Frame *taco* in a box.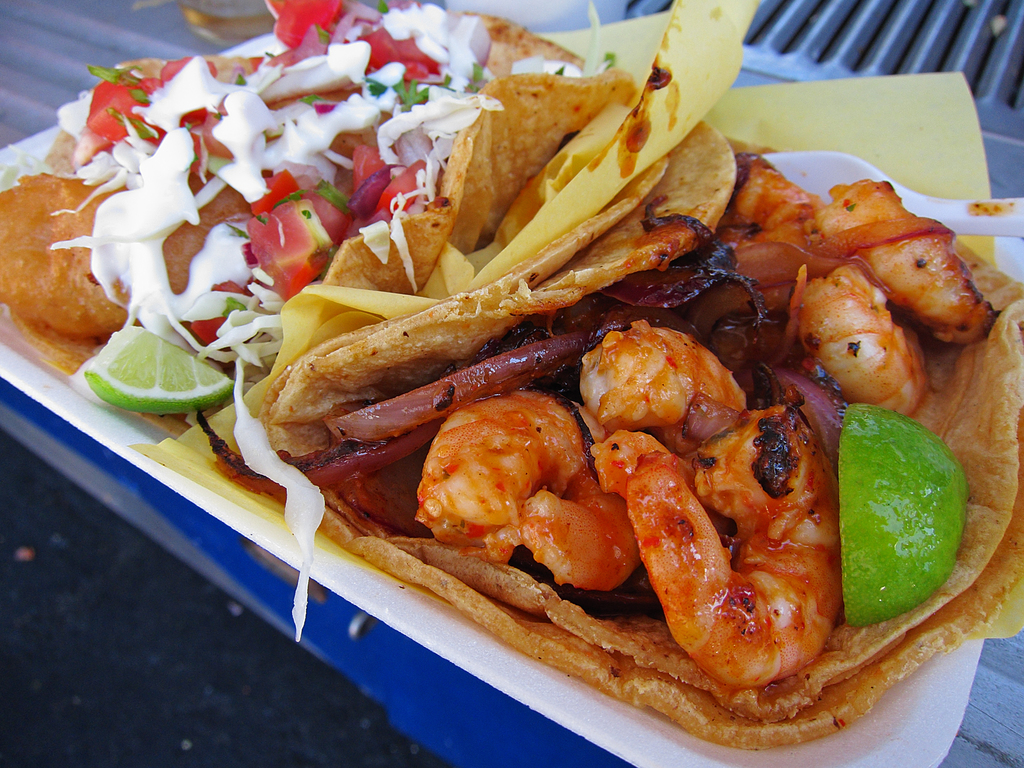
[241,72,746,477].
